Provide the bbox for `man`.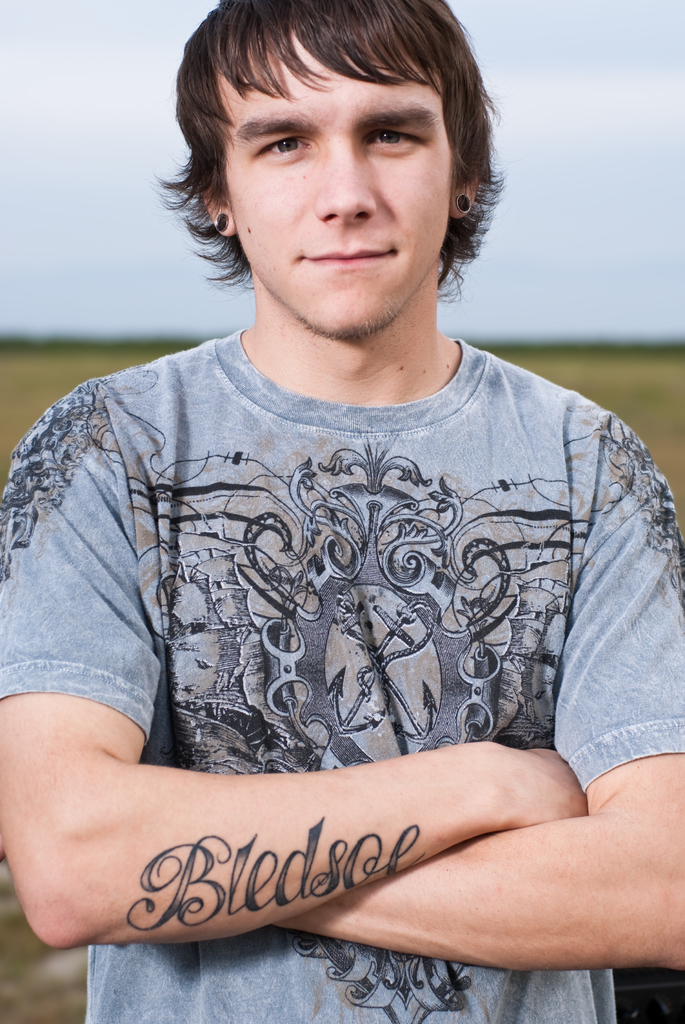
x1=0, y1=6, x2=684, y2=943.
